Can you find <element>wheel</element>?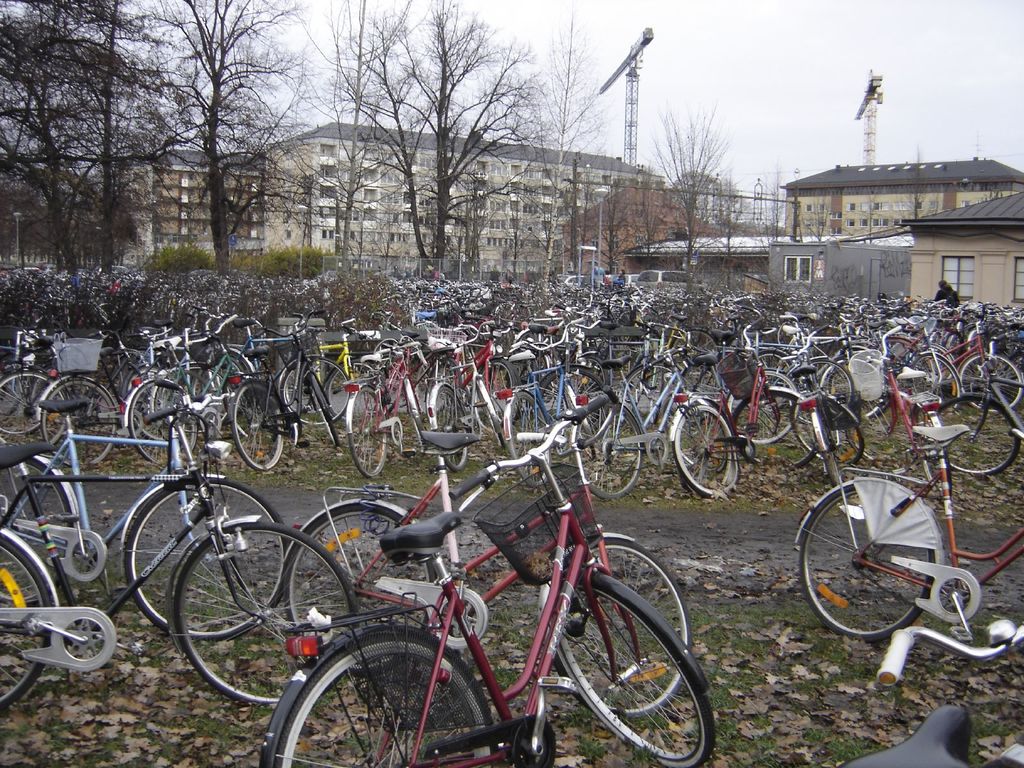
Yes, bounding box: <region>0, 537, 58, 706</region>.
